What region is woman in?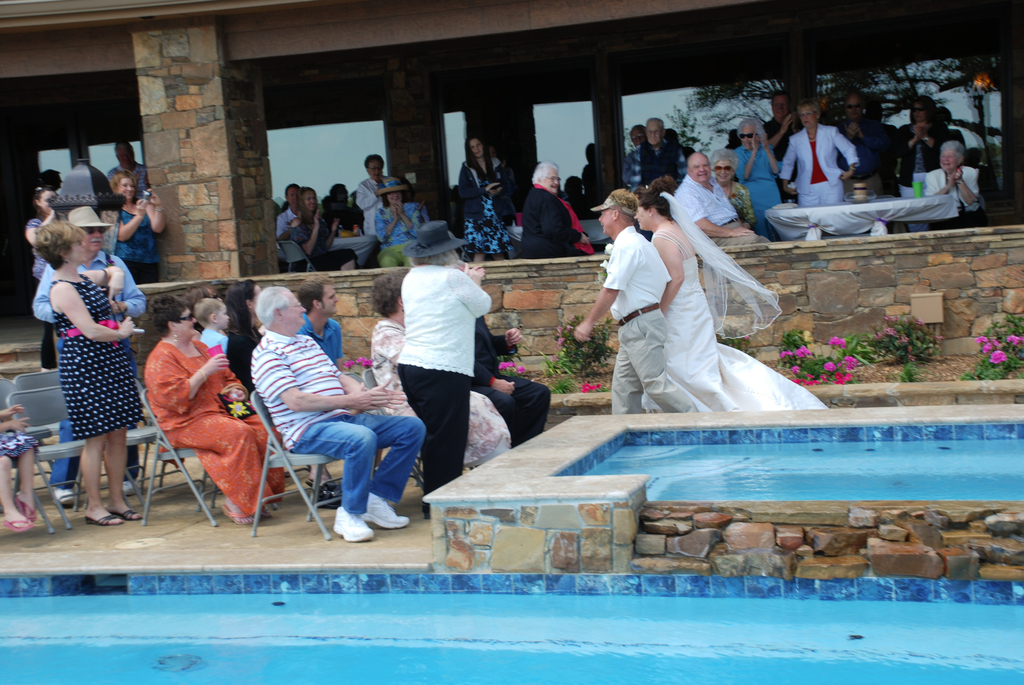
box=[633, 174, 831, 411].
